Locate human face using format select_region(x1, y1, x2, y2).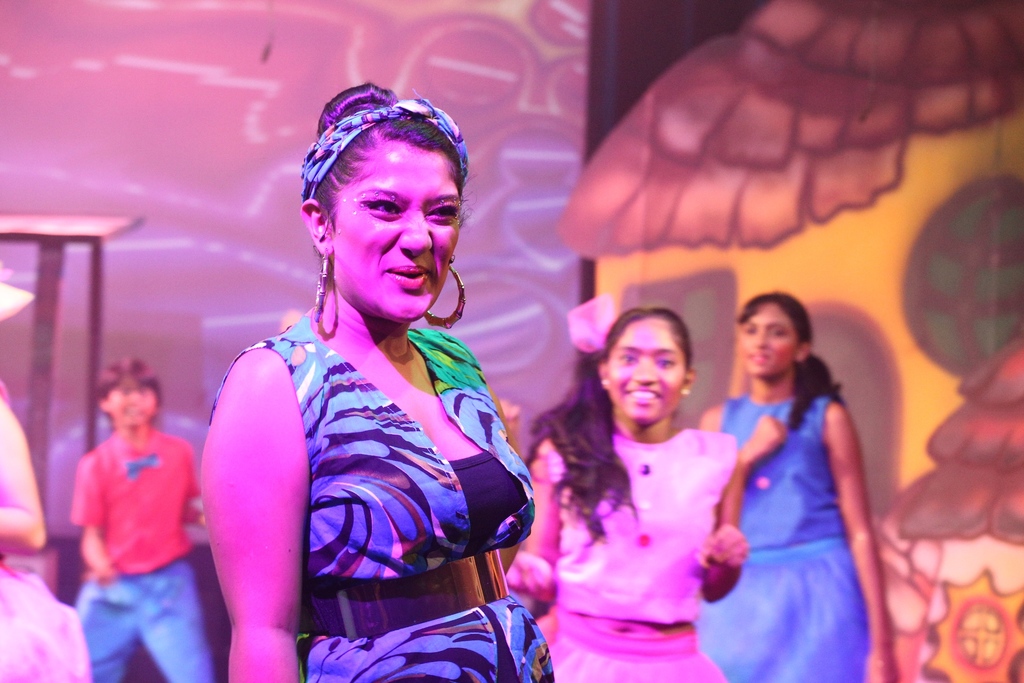
select_region(737, 307, 796, 378).
